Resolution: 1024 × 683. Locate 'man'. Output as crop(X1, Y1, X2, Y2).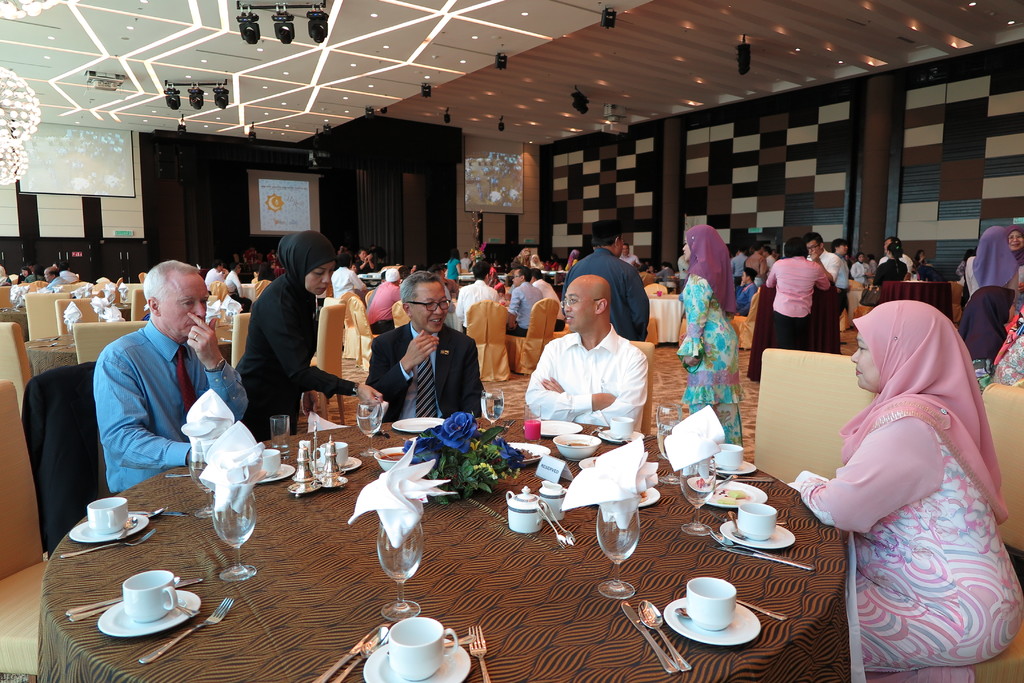
crop(616, 243, 641, 269).
